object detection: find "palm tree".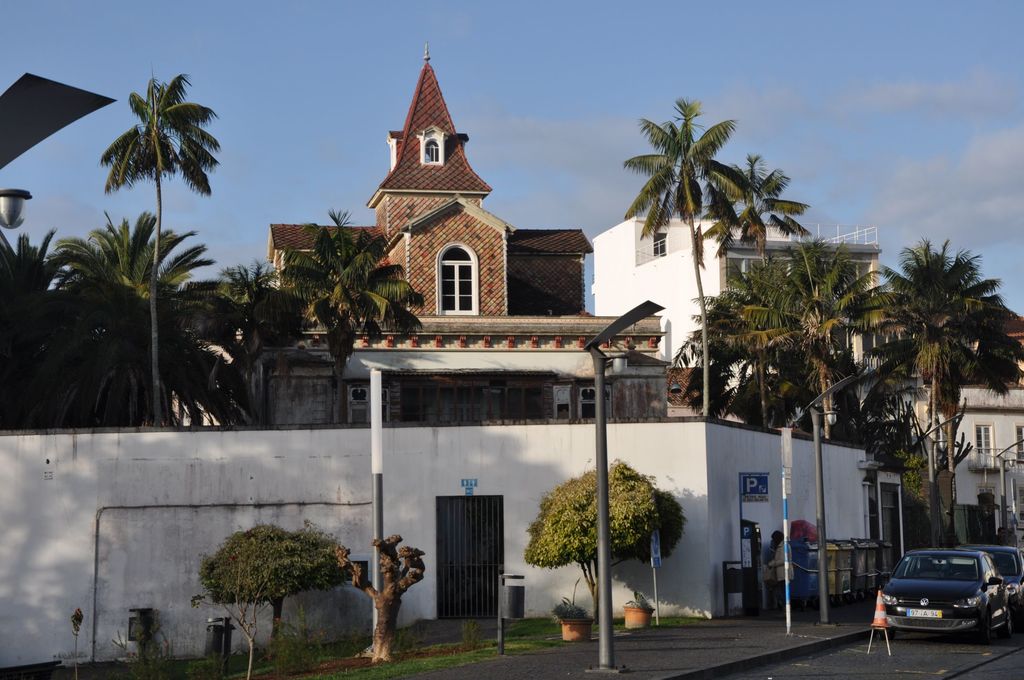
(x1=62, y1=223, x2=193, y2=410).
